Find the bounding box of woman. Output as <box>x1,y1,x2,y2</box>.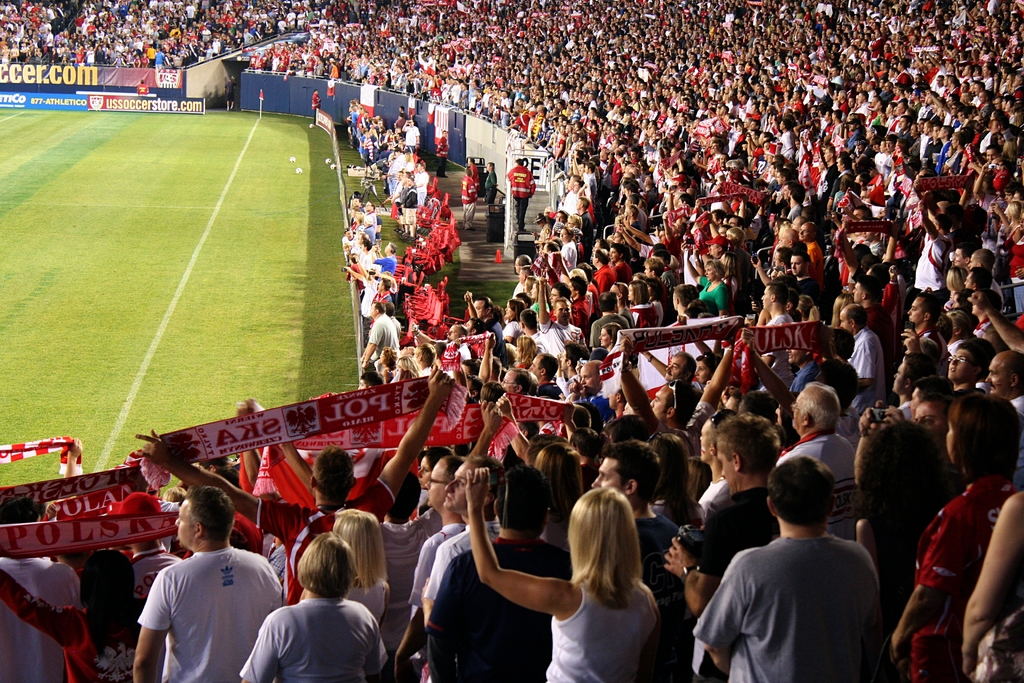
<box>754,242,795,329</box>.
